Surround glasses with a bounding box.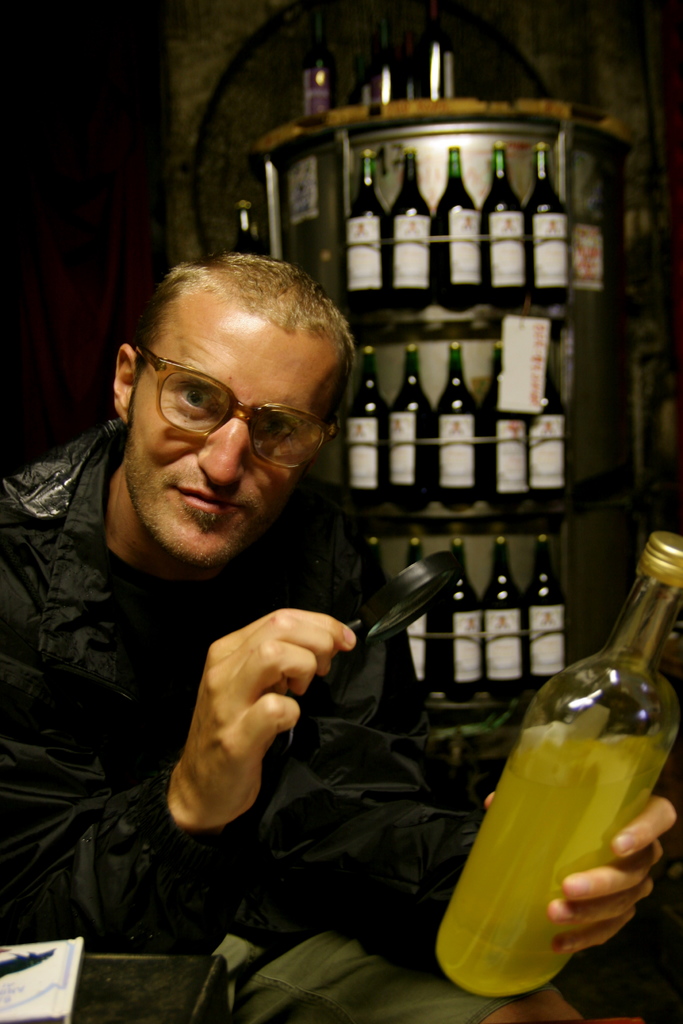
box=[131, 340, 343, 476].
